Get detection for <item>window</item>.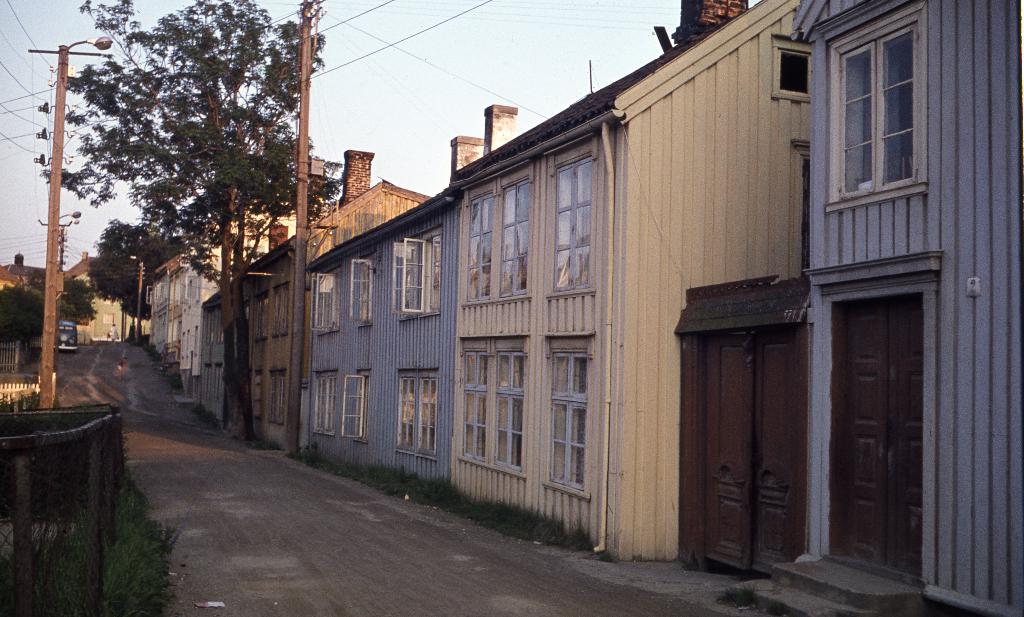
Detection: bbox=[341, 362, 370, 438].
